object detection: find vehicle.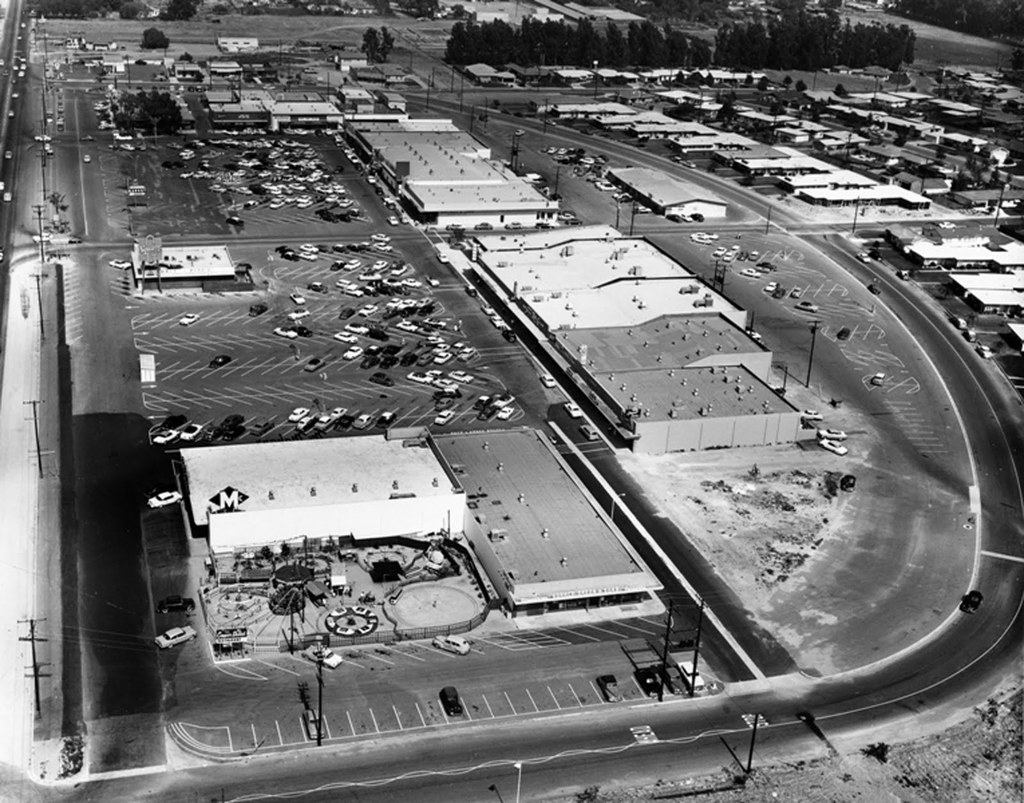
pyautogui.locateOnScreen(175, 313, 202, 329).
